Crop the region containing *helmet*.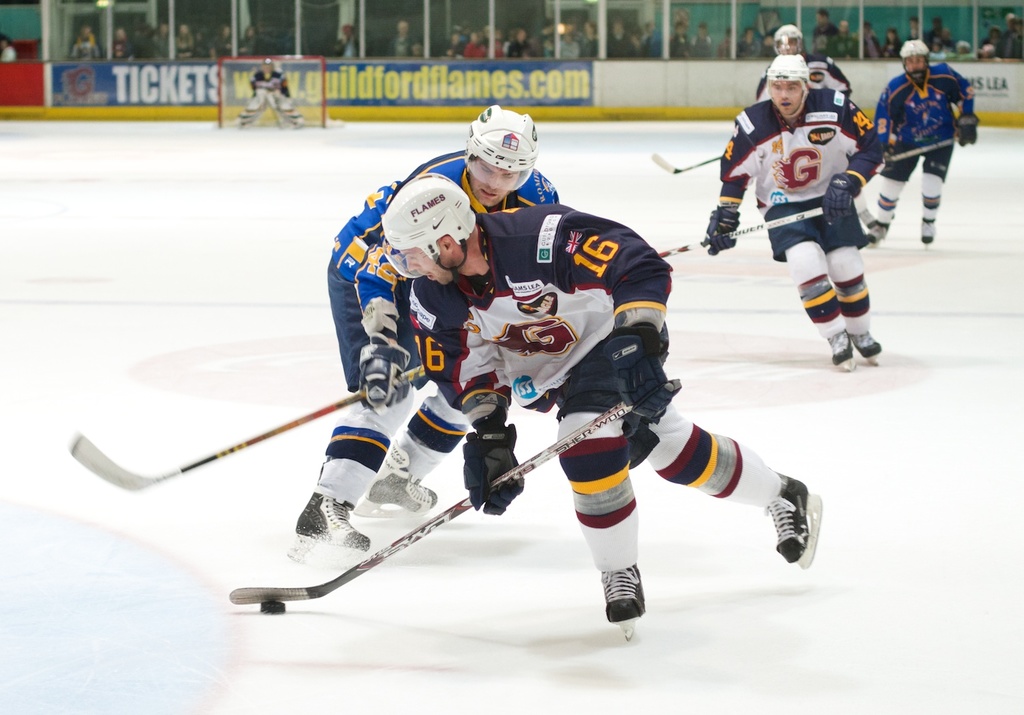
Crop region: x1=757 y1=18 x2=801 y2=48.
